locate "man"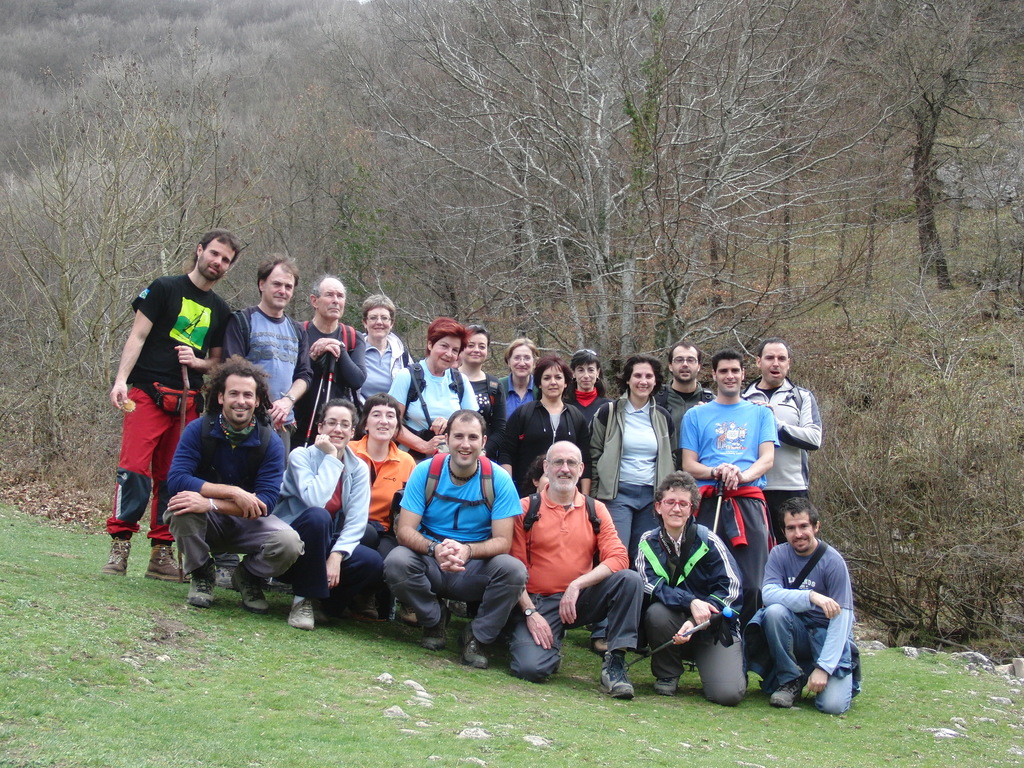
106 228 241 584
